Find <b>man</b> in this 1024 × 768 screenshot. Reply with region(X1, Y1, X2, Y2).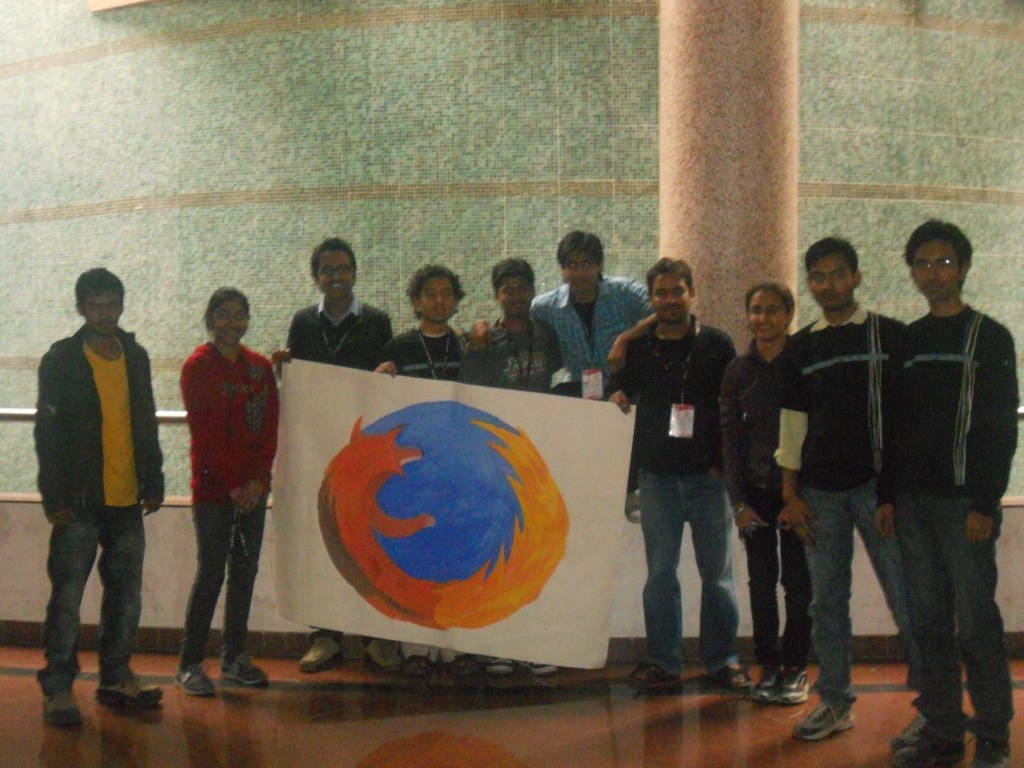
region(870, 216, 1015, 767).
